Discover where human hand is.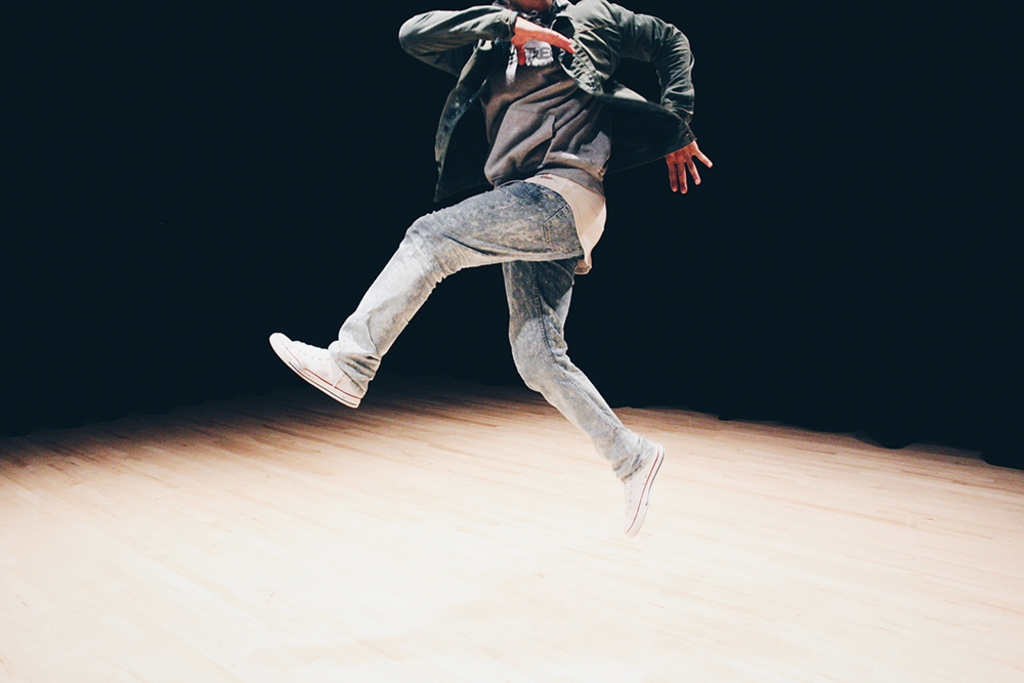
Discovered at l=509, t=14, r=575, b=68.
